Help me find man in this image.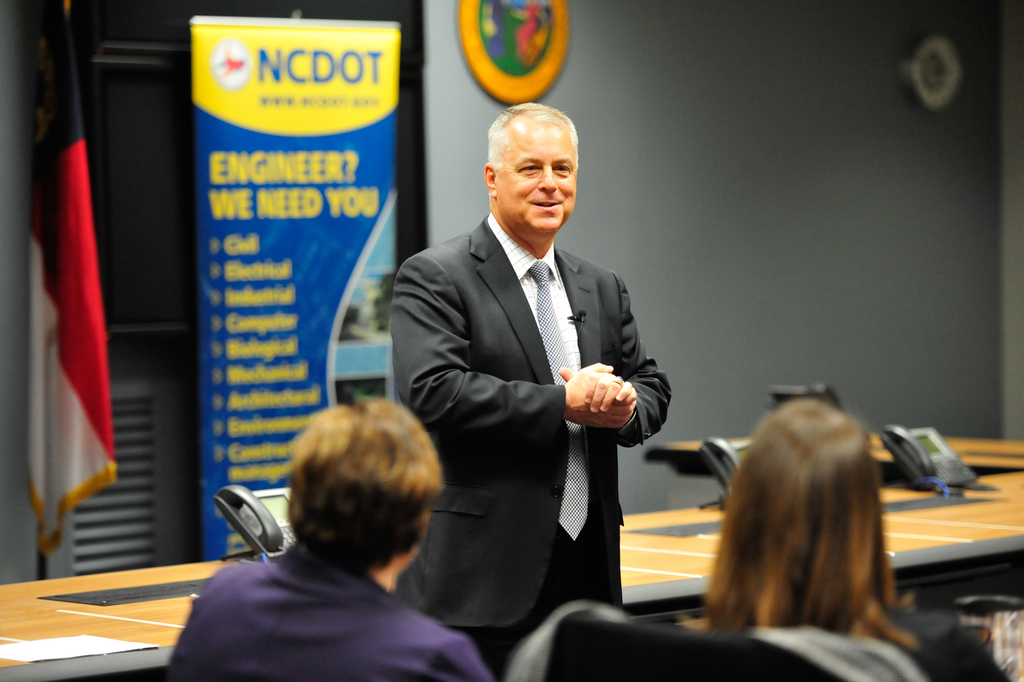
Found it: x1=388, y1=100, x2=673, y2=651.
